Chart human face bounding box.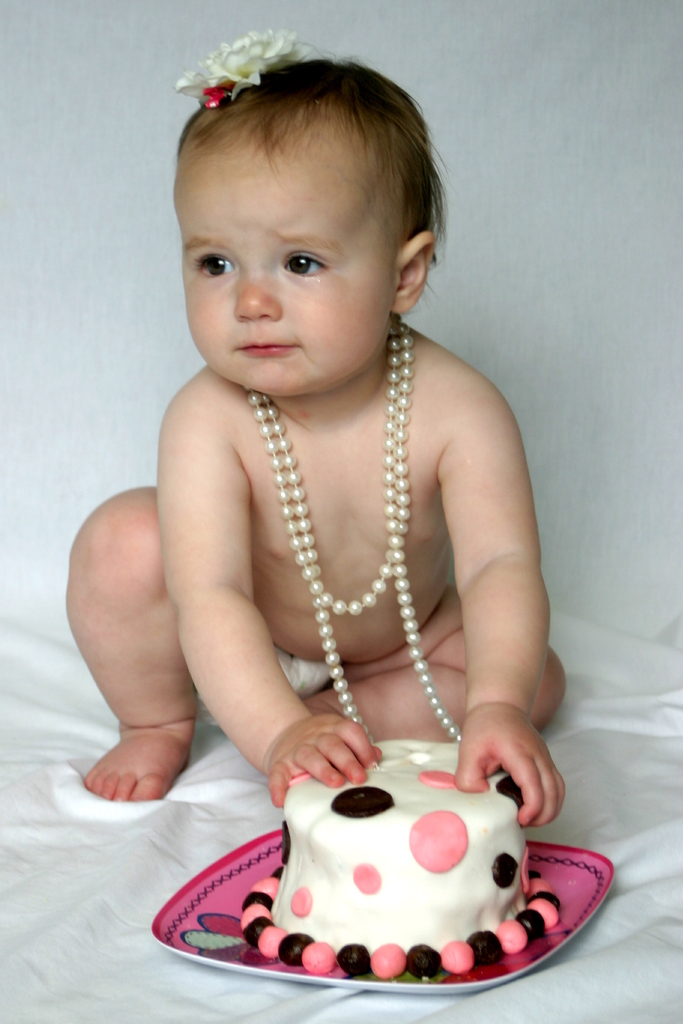
Charted: bbox=[176, 132, 400, 396].
